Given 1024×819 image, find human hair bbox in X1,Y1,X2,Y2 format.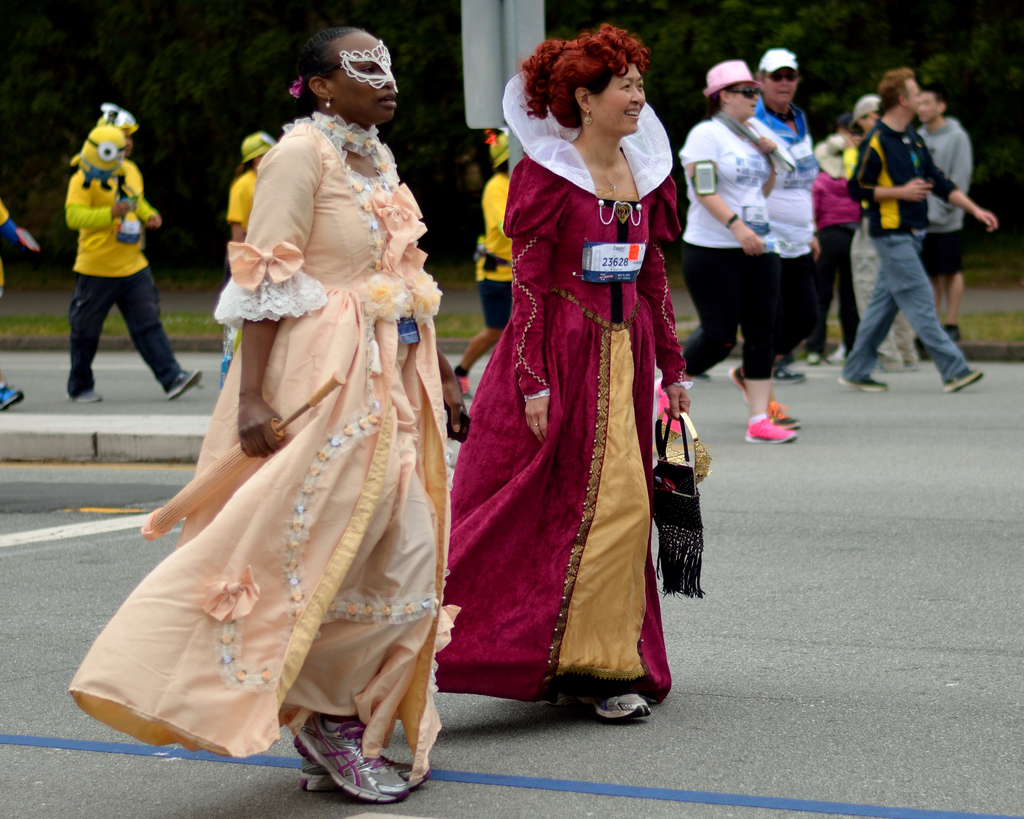
707,81,742,118.
